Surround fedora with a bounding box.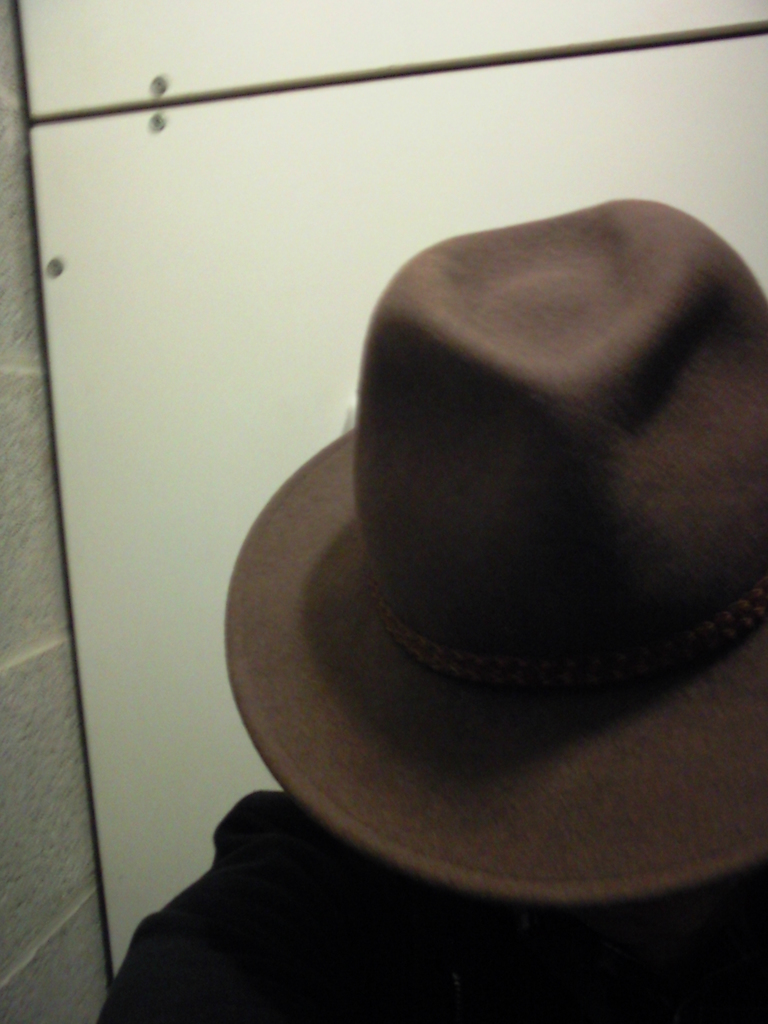
222/197/767/902.
